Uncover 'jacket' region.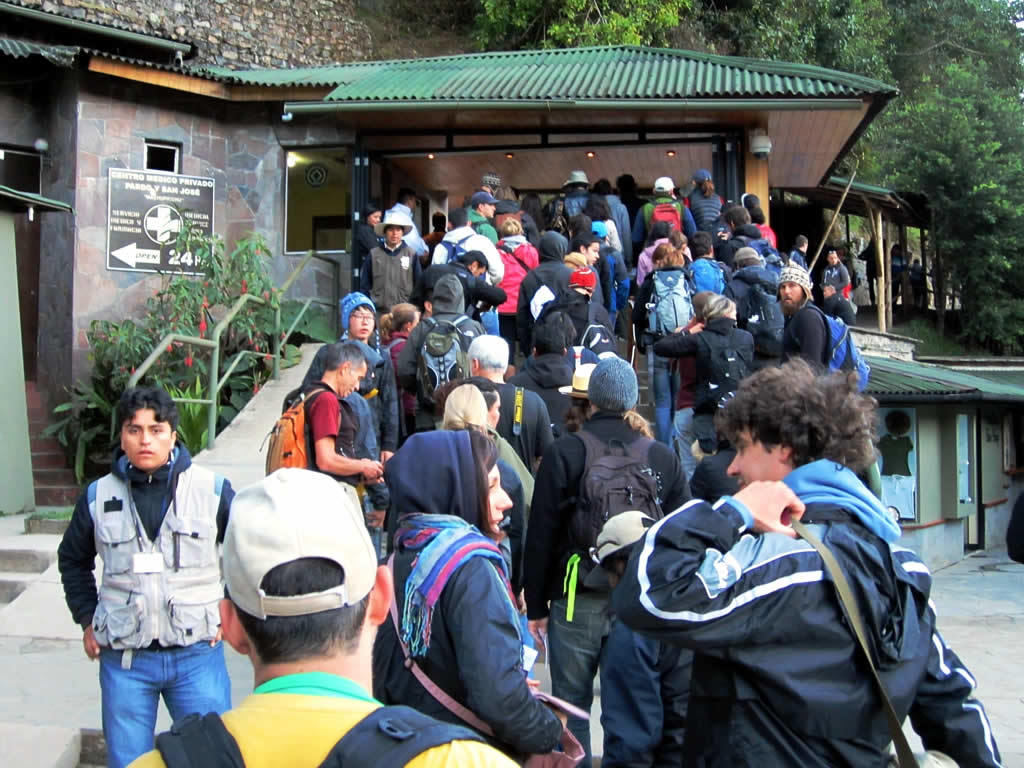
Uncovered: x1=685 y1=181 x2=723 y2=223.
